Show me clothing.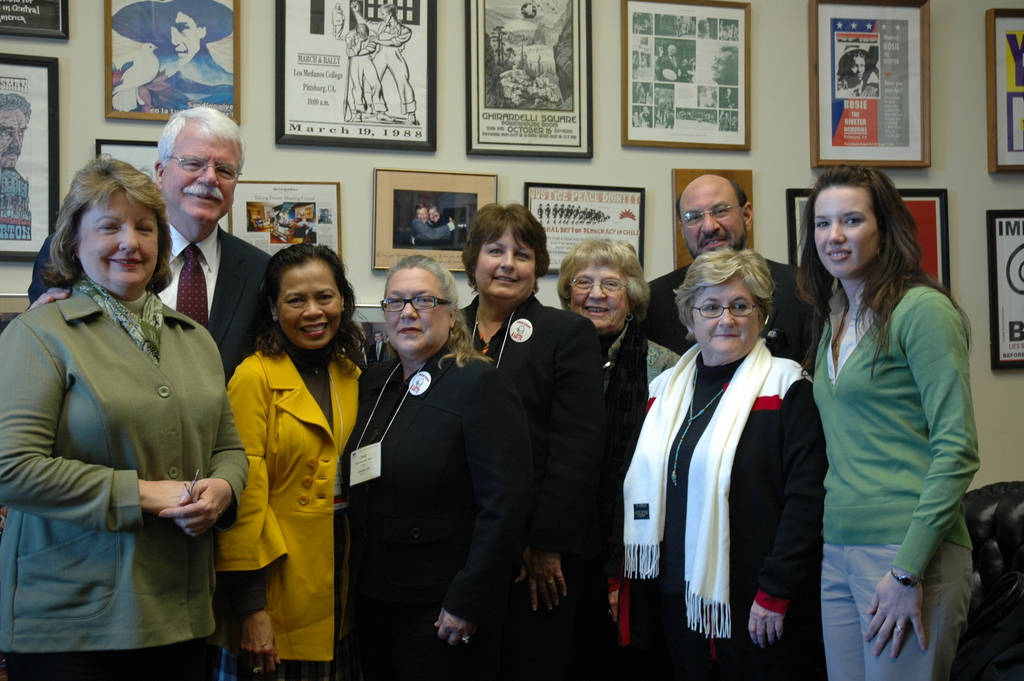
clothing is here: {"left": 0, "top": 166, "right": 32, "bottom": 245}.
